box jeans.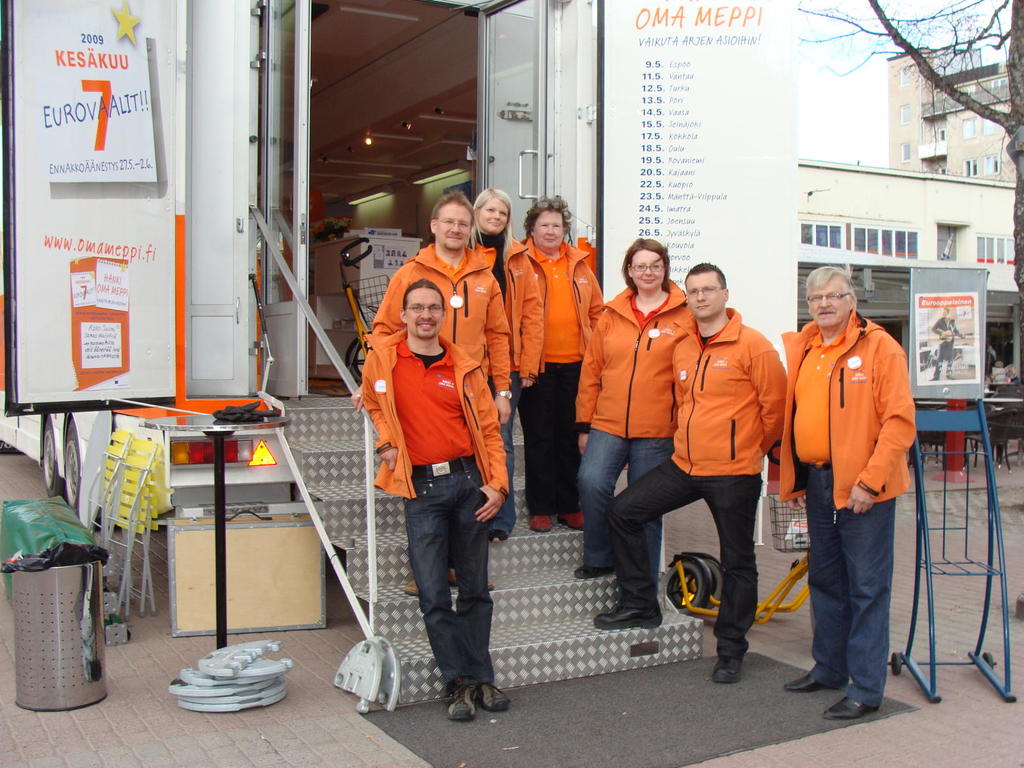
crop(499, 368, 515, 534).
